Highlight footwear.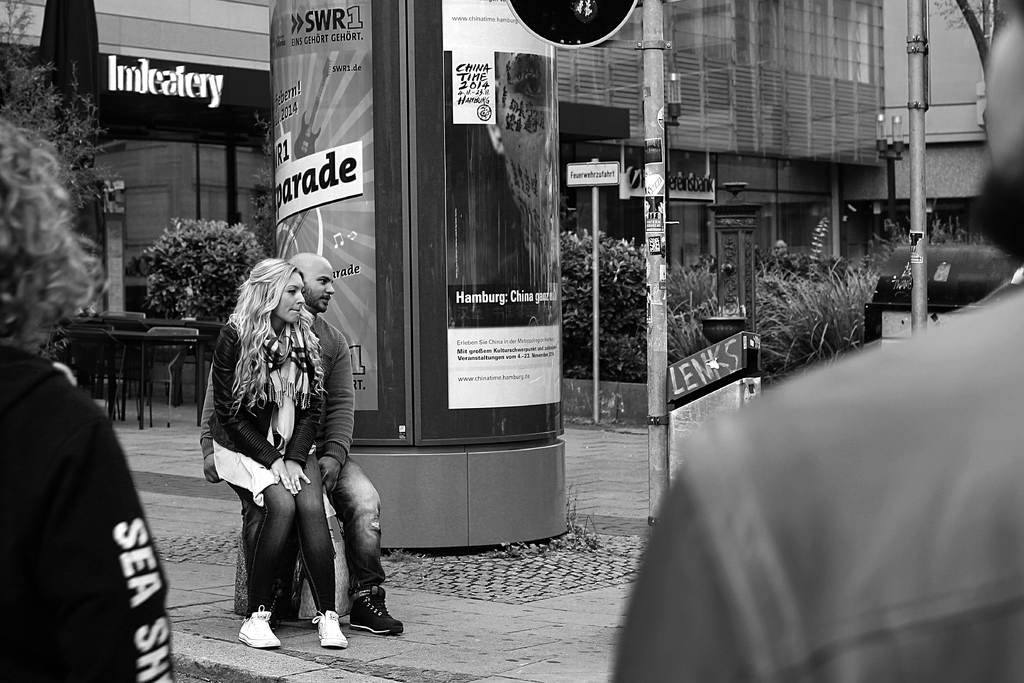
Highlighted region: (left=309, top=606, right=351, bottom=645).
